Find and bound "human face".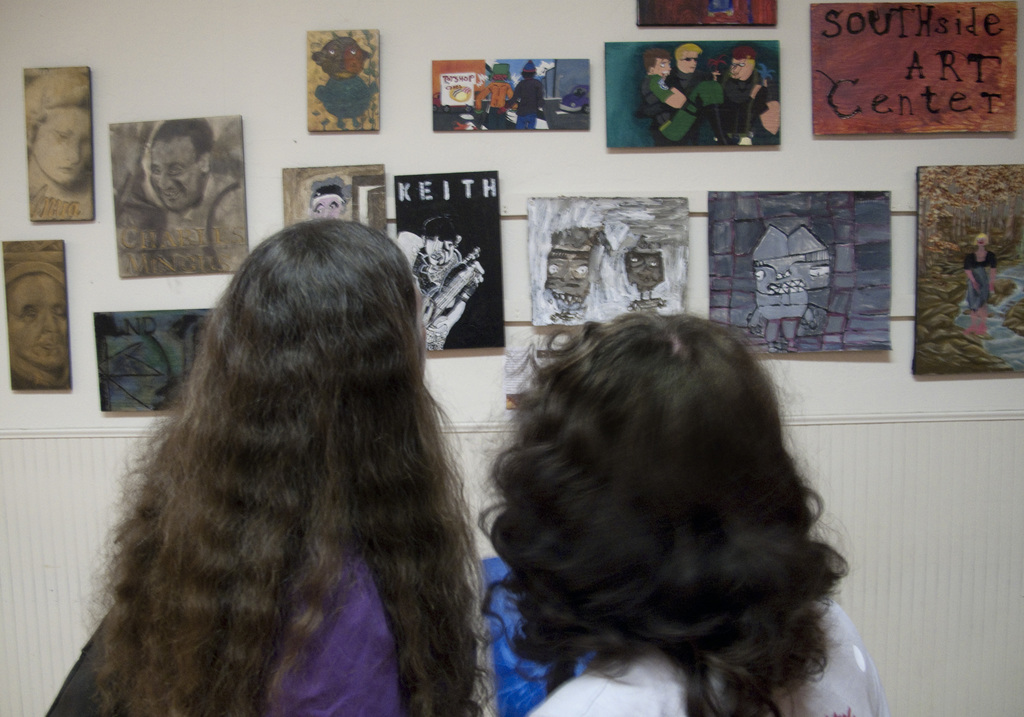
Bound: {"left": 676, "top": 43, "right": 698, "bottom": 65}.
